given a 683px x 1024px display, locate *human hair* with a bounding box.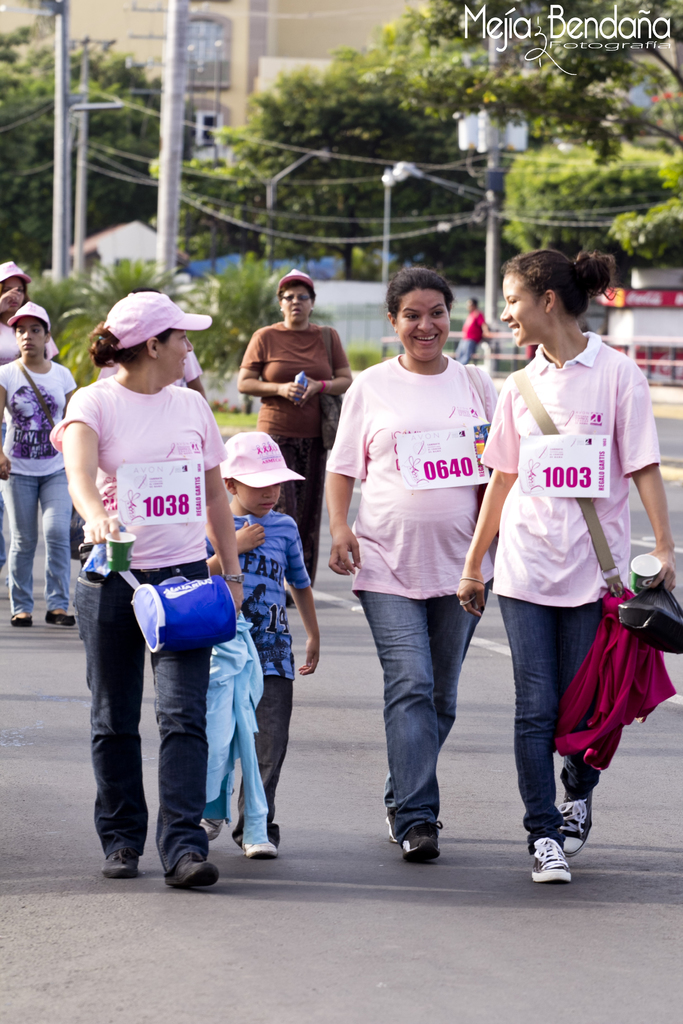
Located: left=40, top=319, right=53, bottom=339.
